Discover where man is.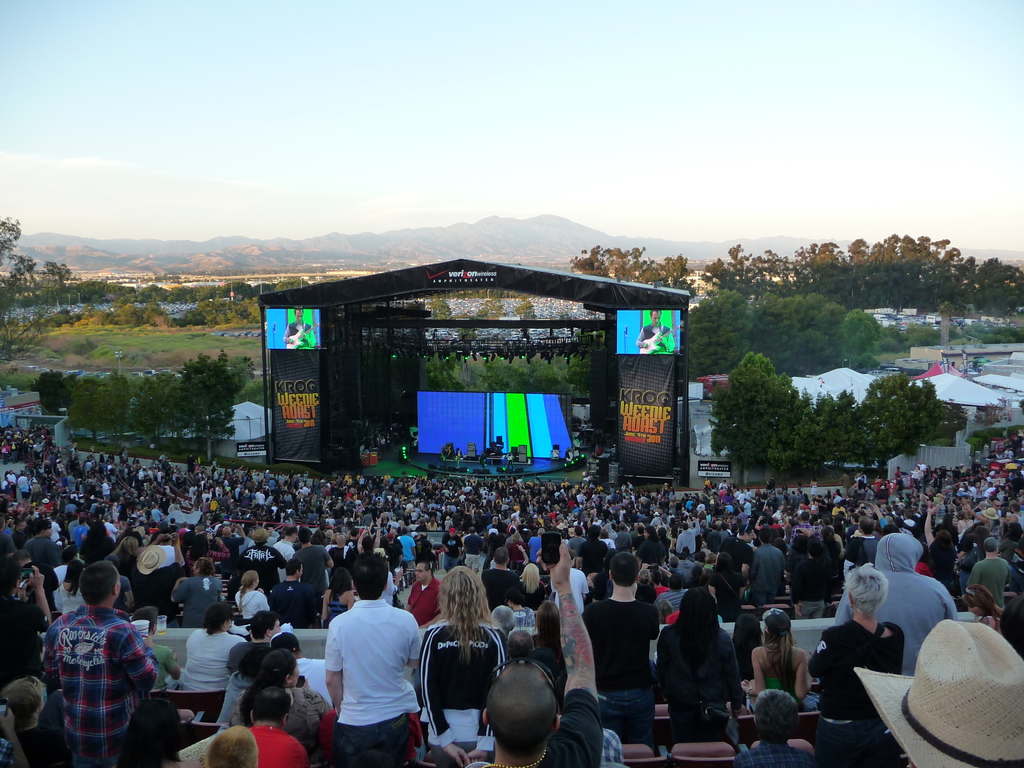
Discovered at 323 556 429 767.
